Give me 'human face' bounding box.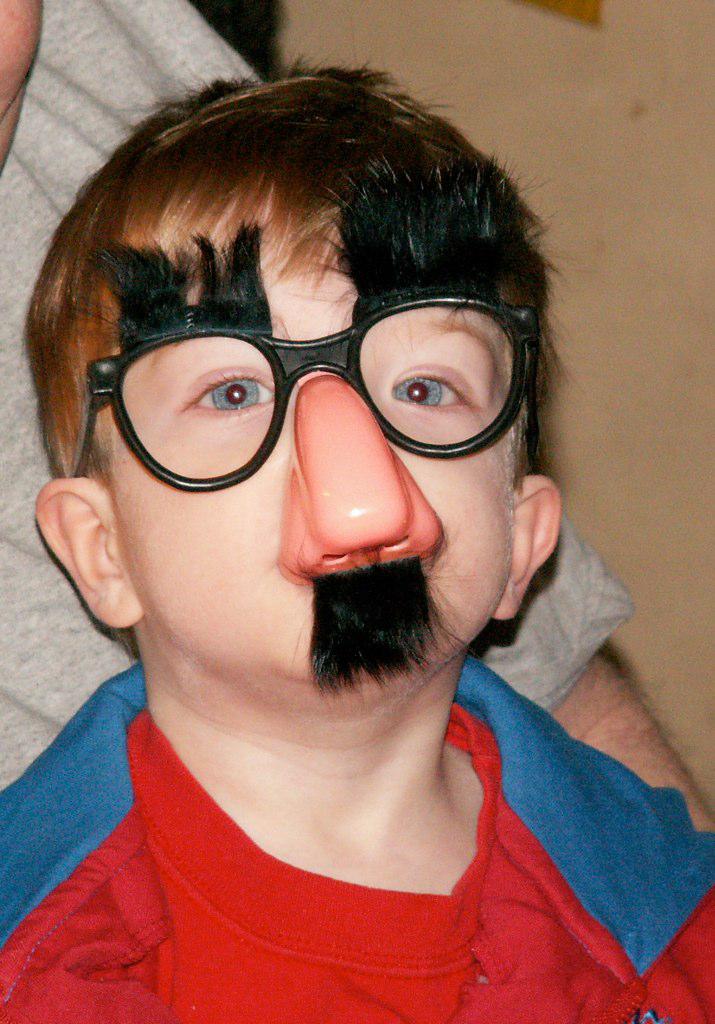
107:244:516:689.
